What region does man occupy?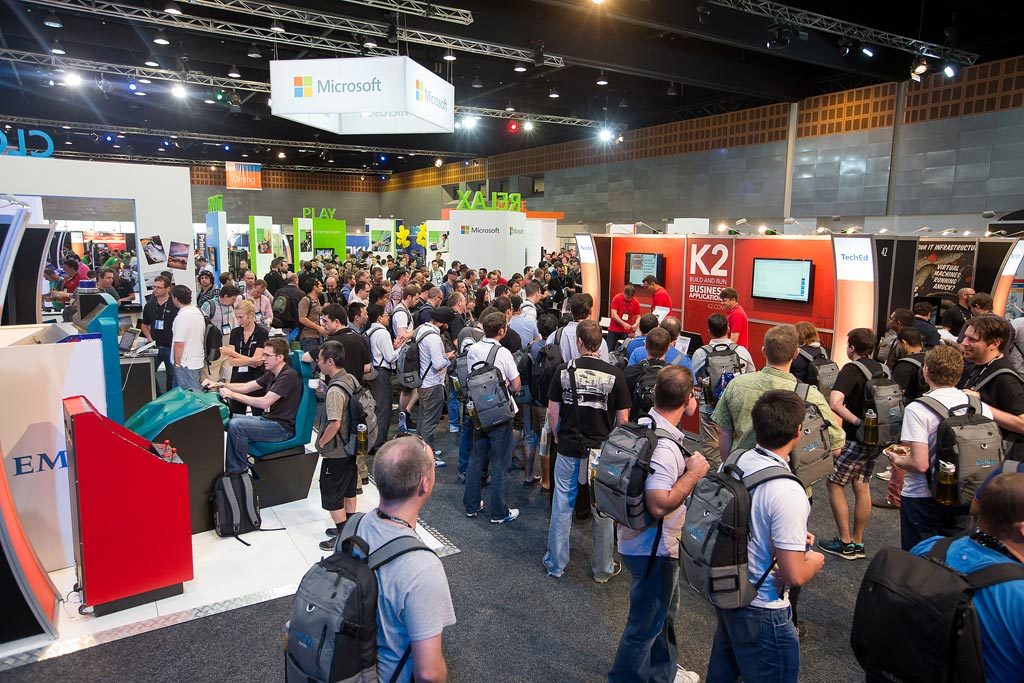
{"left": 605, "top": 283, "right": 640, "bottom": 354}.
